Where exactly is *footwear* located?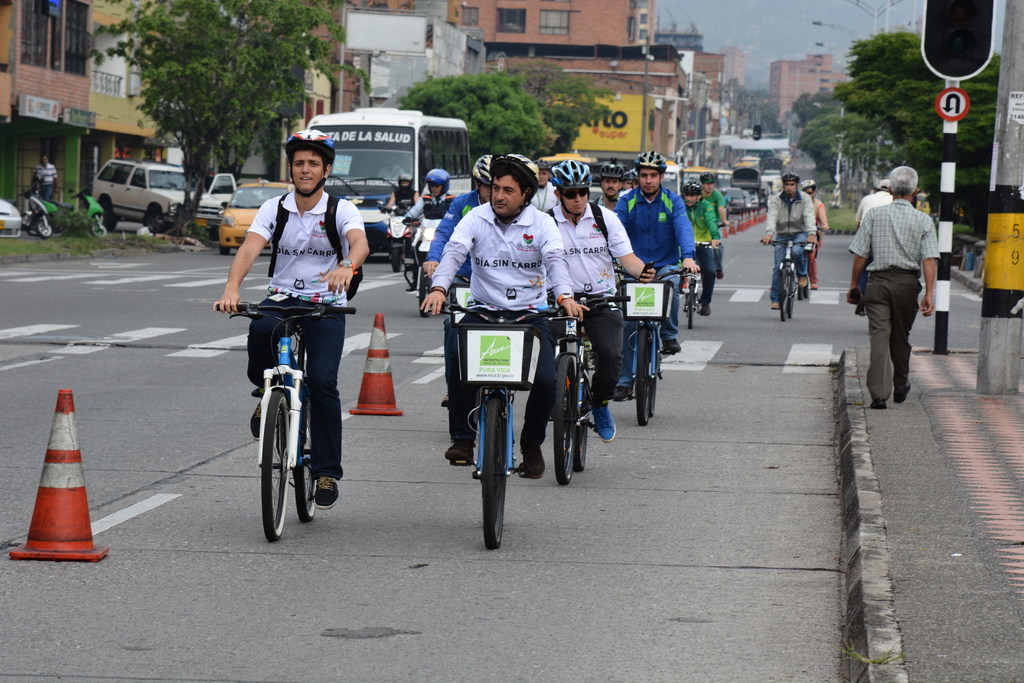
Its bounding box is [left=442, top=441, right=474, bottom=467].
